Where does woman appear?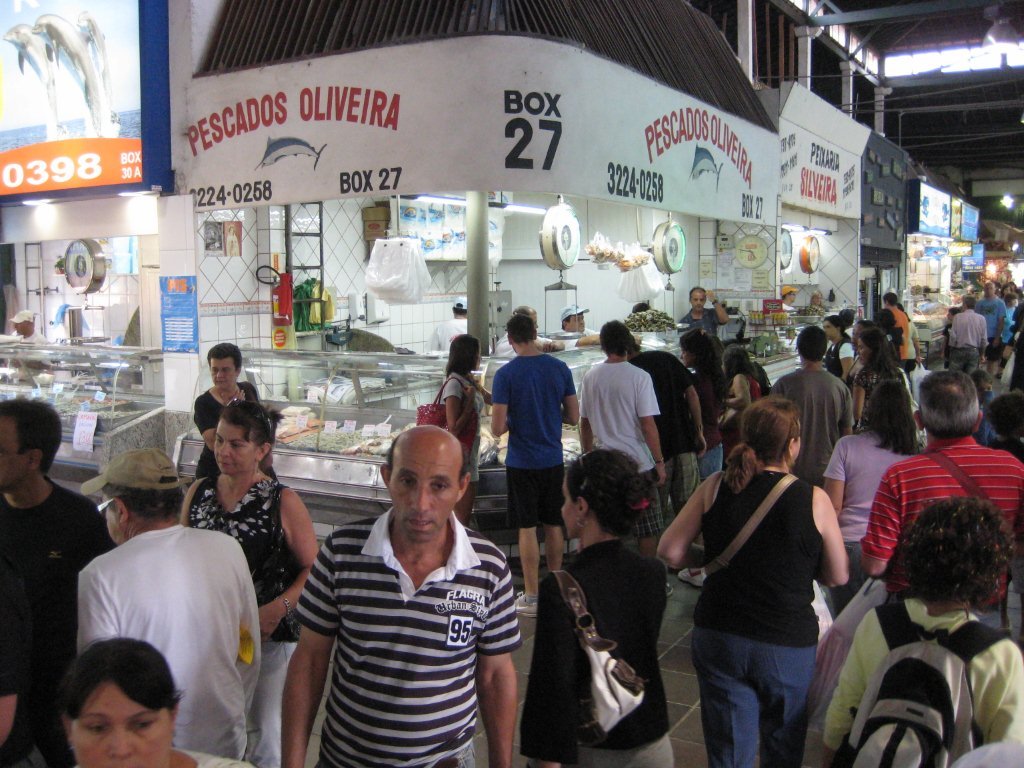
Appears at 507/443/680/766.
